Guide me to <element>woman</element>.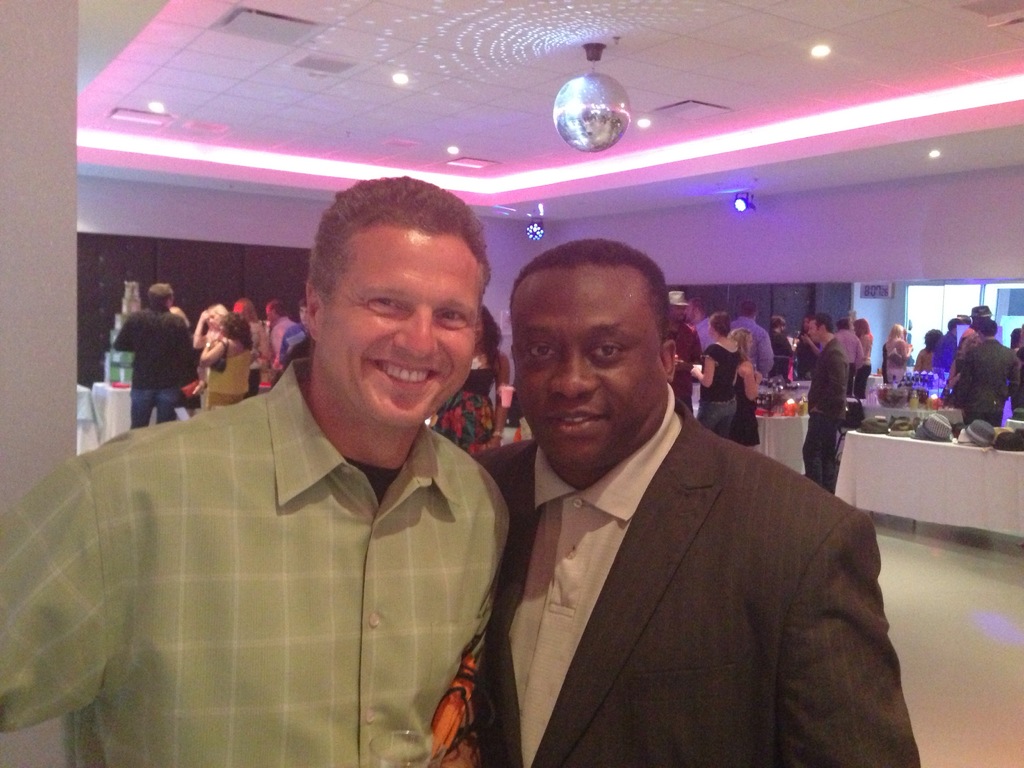
Guidance: 948,332,984,408.
